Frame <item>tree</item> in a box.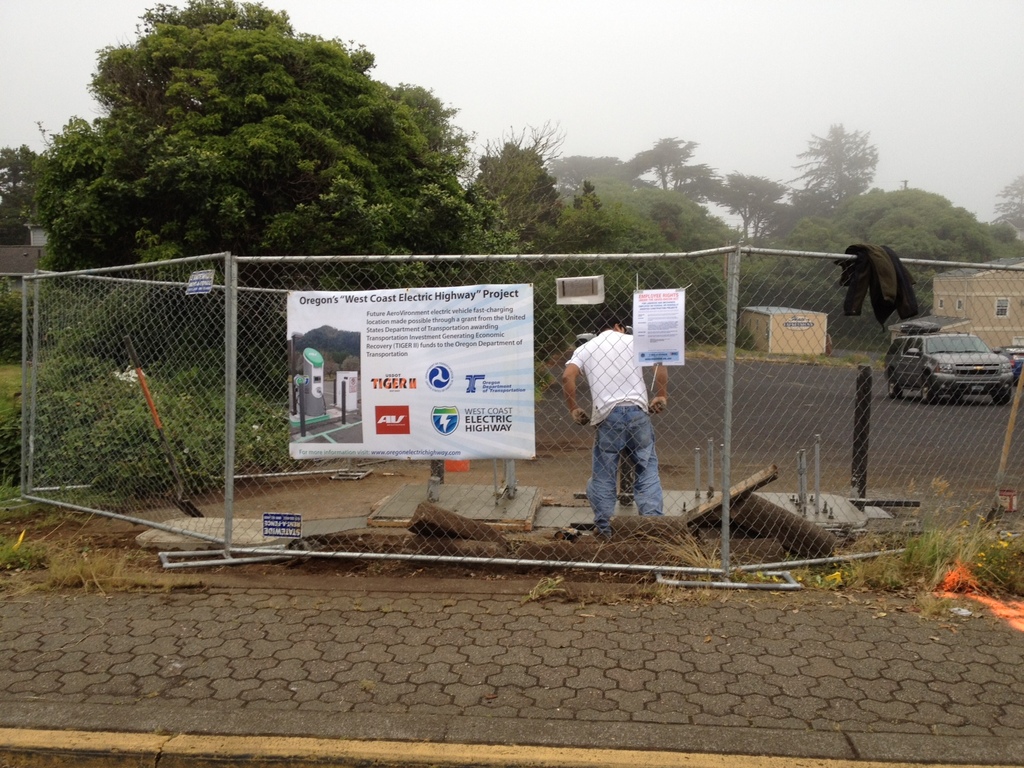
449/122/575/273.
